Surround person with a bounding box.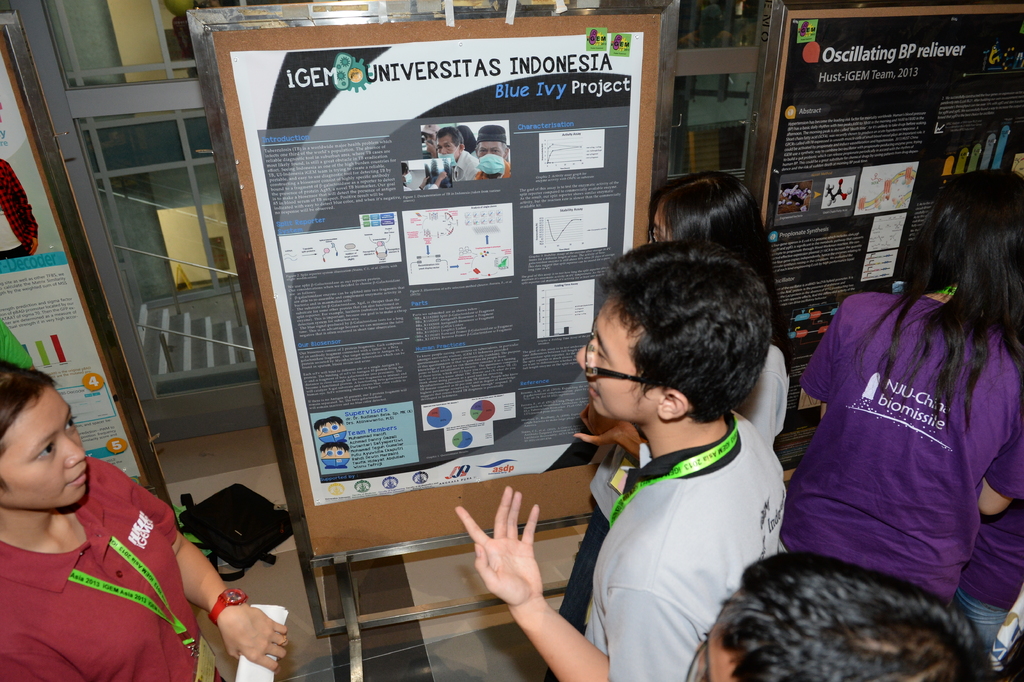
<bbox>686, 551, 1001, 681</bbox>.
